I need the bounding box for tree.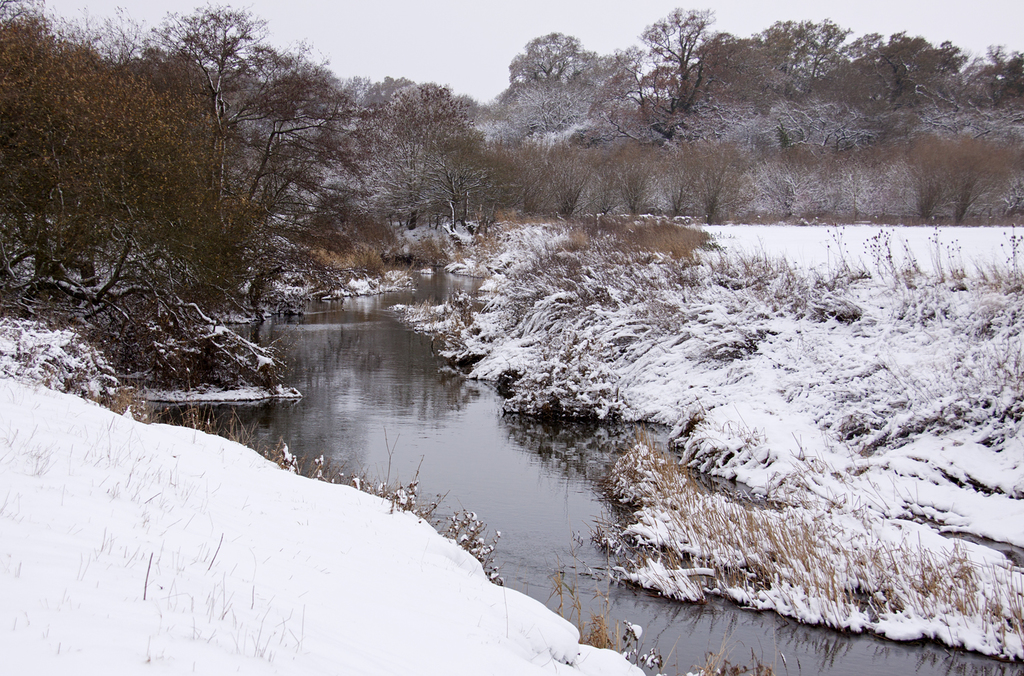
Here it is: 853 27 884 61.
